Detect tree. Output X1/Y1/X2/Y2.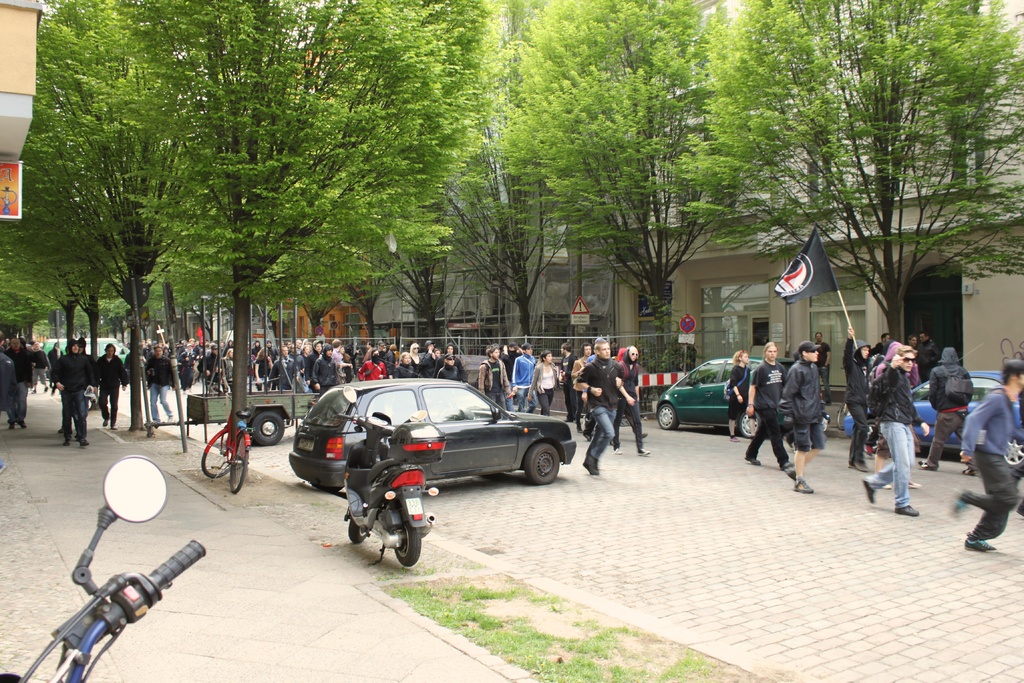
0/0/111/362.
